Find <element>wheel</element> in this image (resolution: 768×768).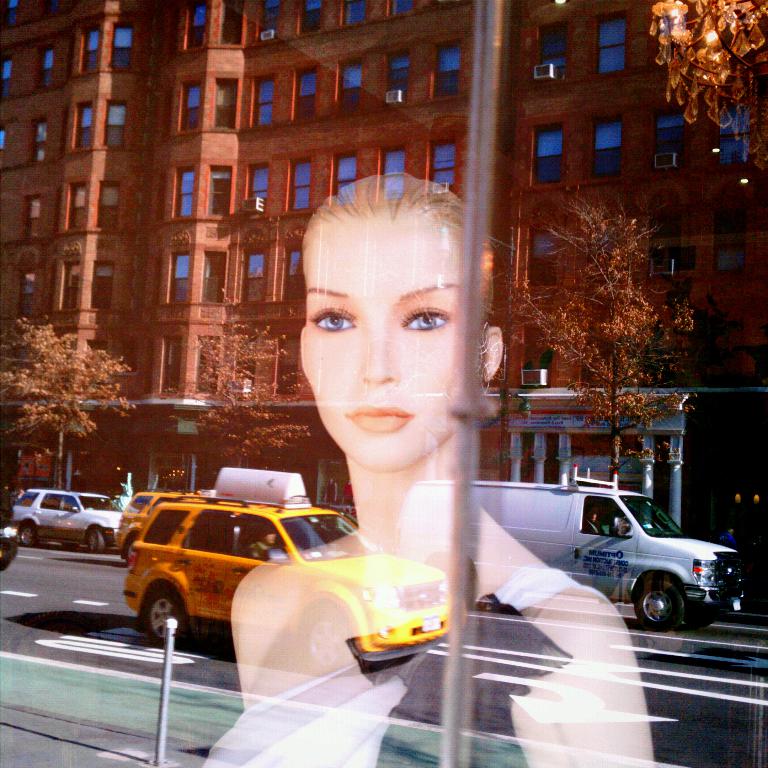
636 585 680 633.
